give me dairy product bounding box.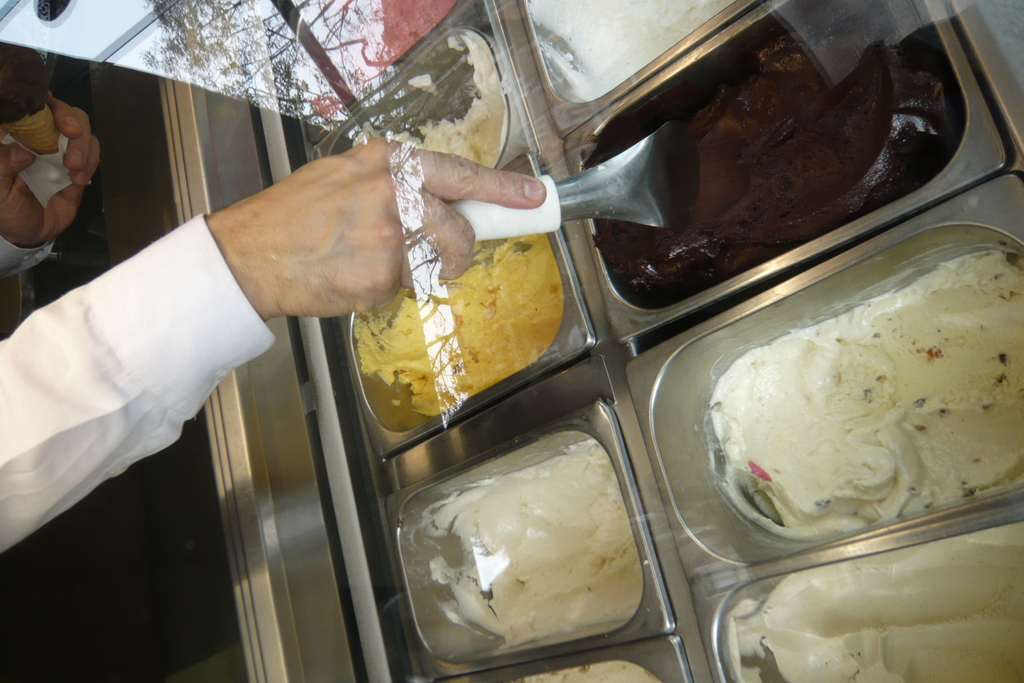
crop(674, 254, 1023, 566).
